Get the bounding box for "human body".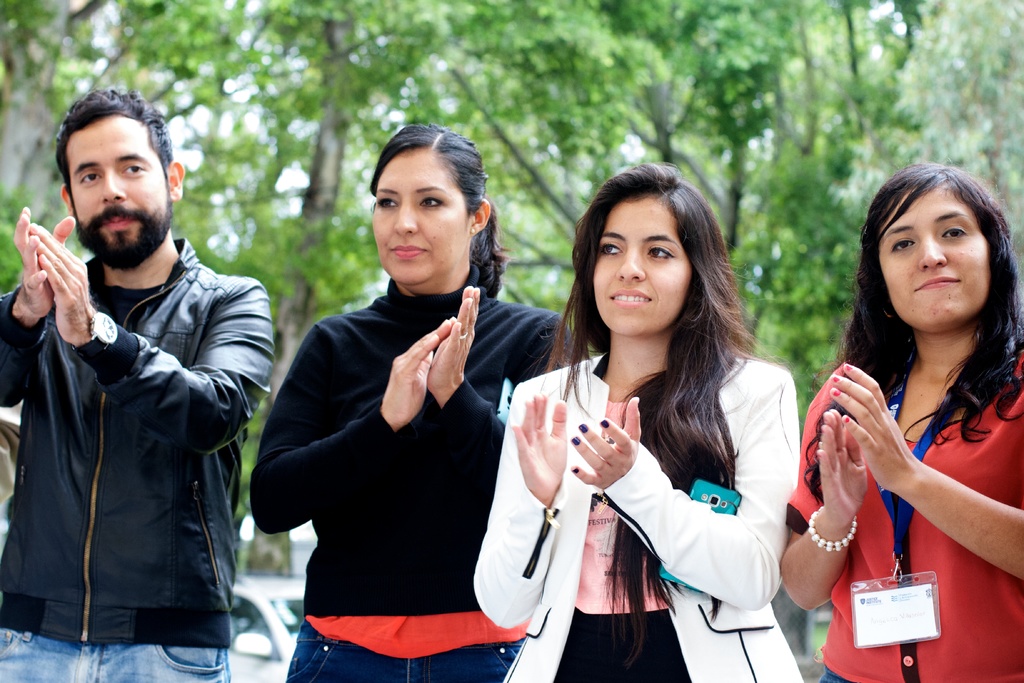
[1,85,274,682].
